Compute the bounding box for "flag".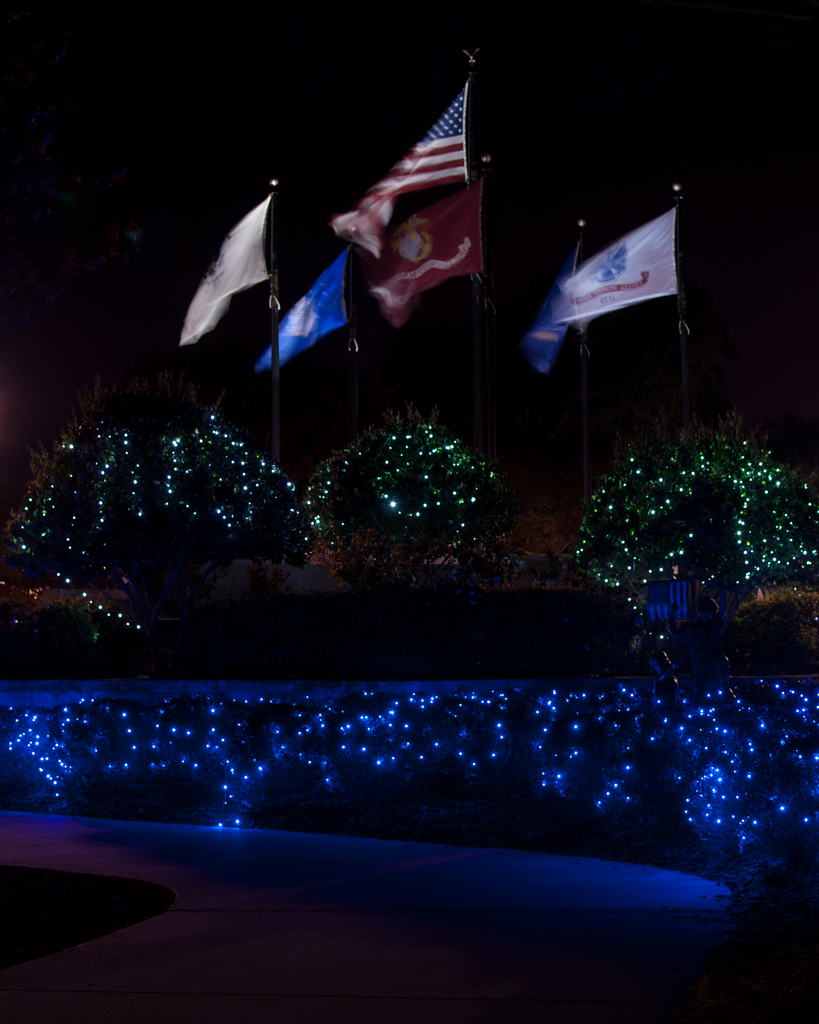
x1=535 y1=199 x2=681 y2=369.
